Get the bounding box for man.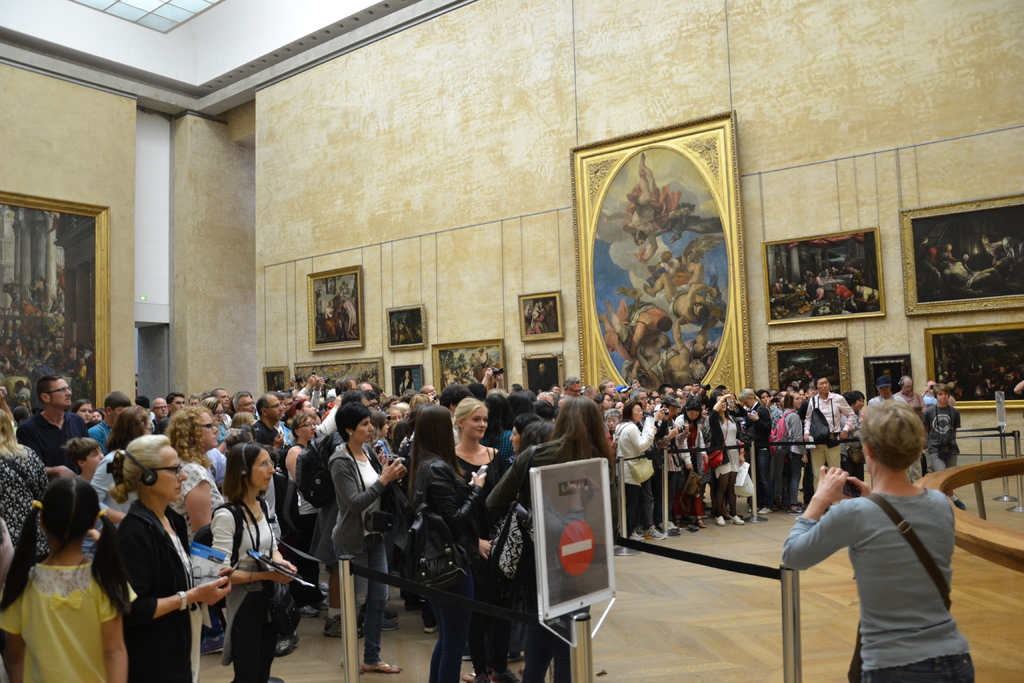
Rect(563, 375, 584, 396).
